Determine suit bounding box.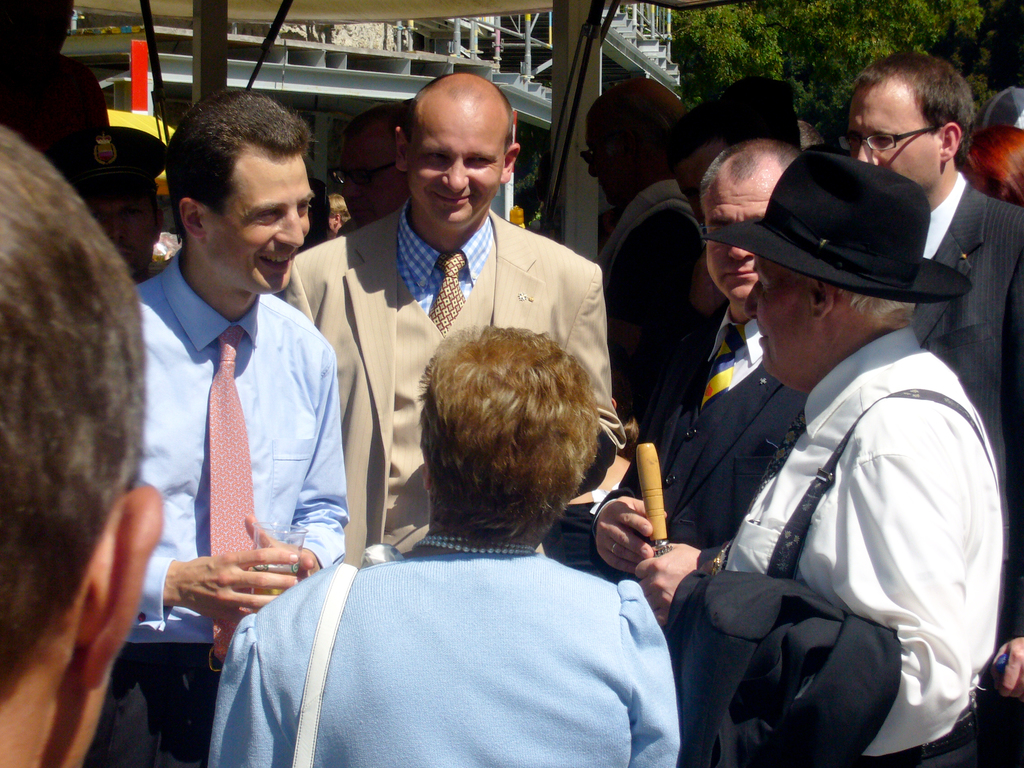
Determined: [left=296, top=145, right=613, bottom=509].
